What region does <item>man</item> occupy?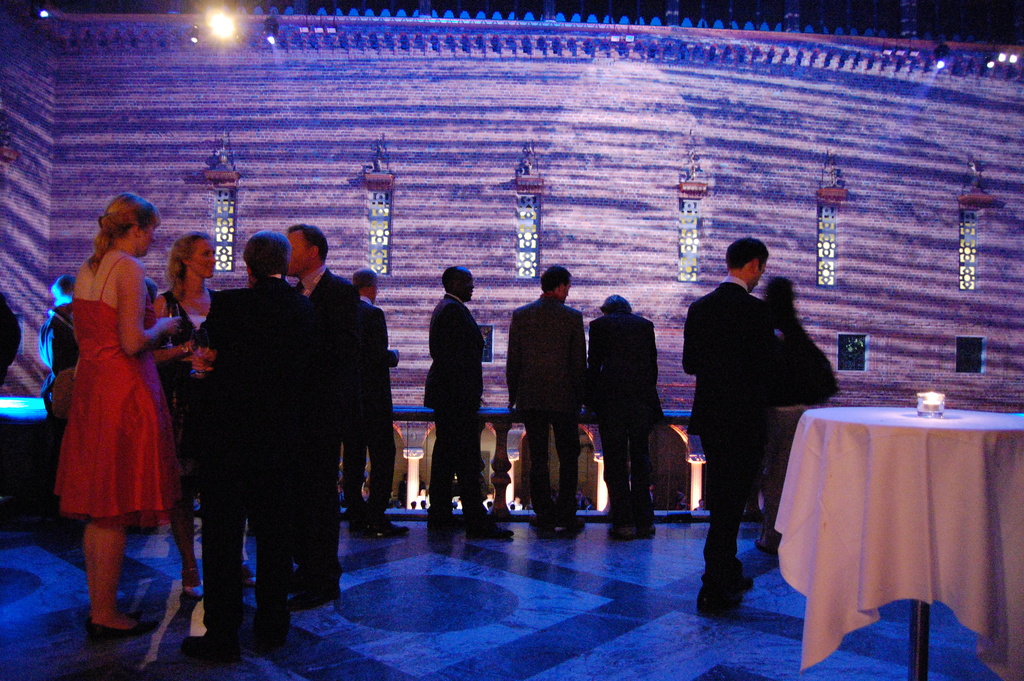
locate(290, 224, 362, 619).
